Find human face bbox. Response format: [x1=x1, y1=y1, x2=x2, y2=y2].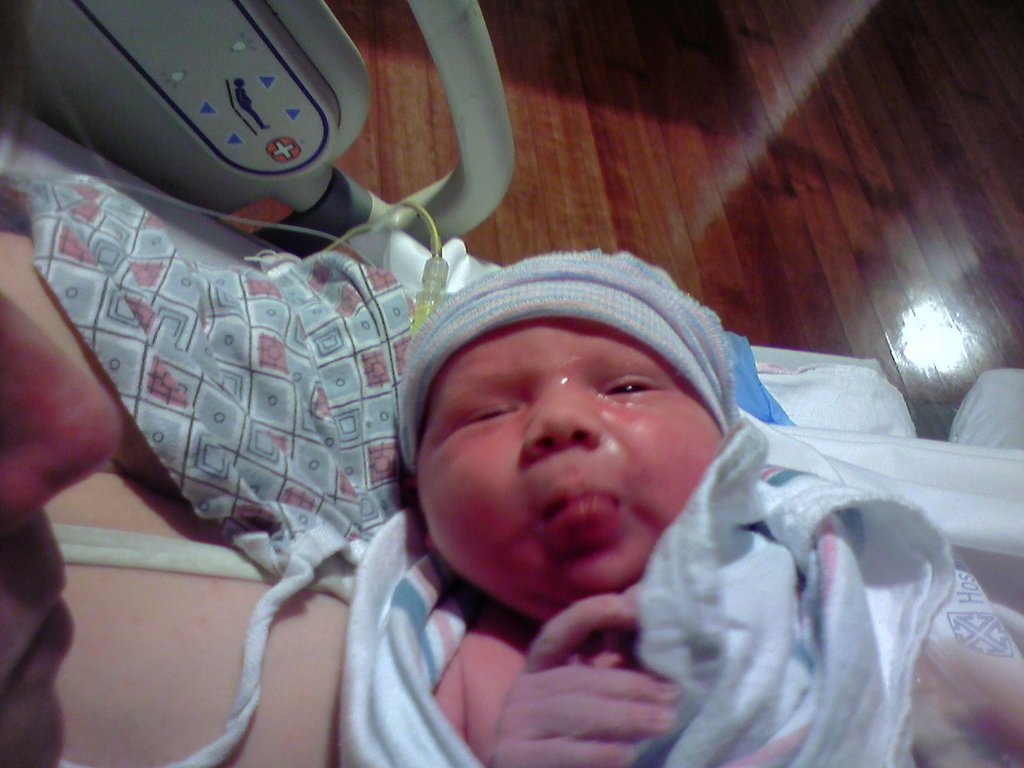
[x1=422, y1=320, x2=722, y2=618].
